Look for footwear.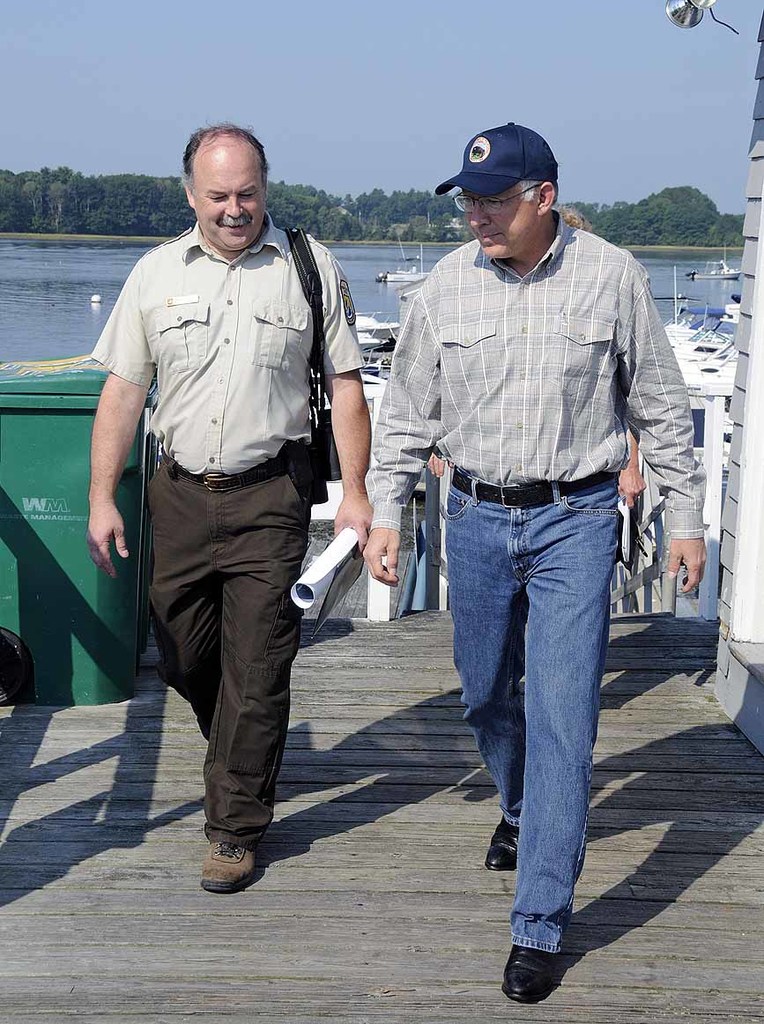
Found: crop(196, 820, 269, 898).
